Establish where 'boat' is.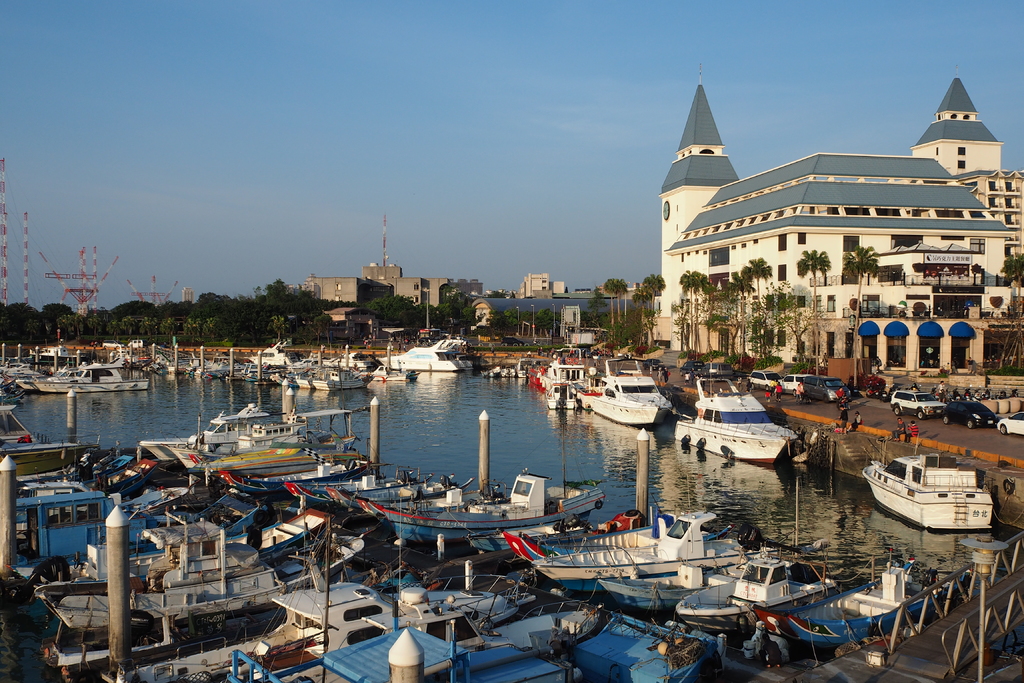
Established at box=[861, 448, 1005, 538].
